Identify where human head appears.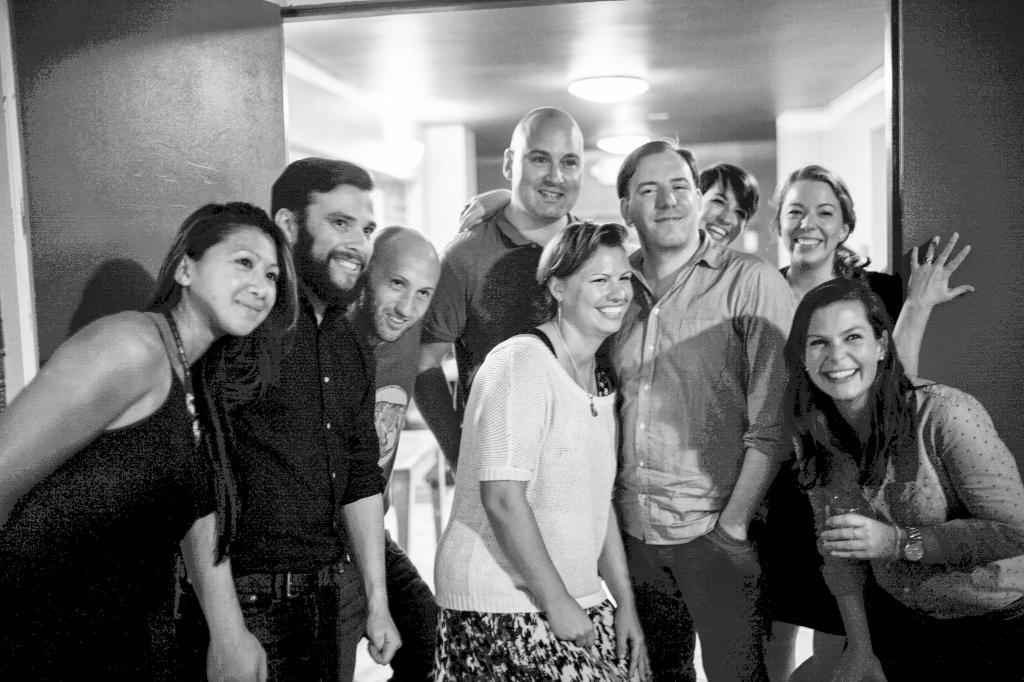
Appears at <bbox>768, 161, 858, 266</bbox>.
